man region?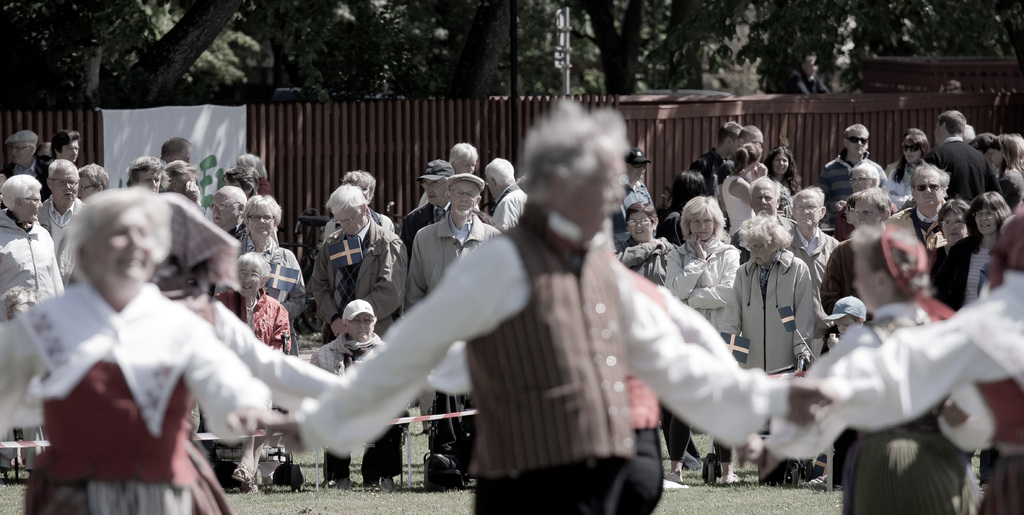
left=314, top=186, right=412, bottom=485
